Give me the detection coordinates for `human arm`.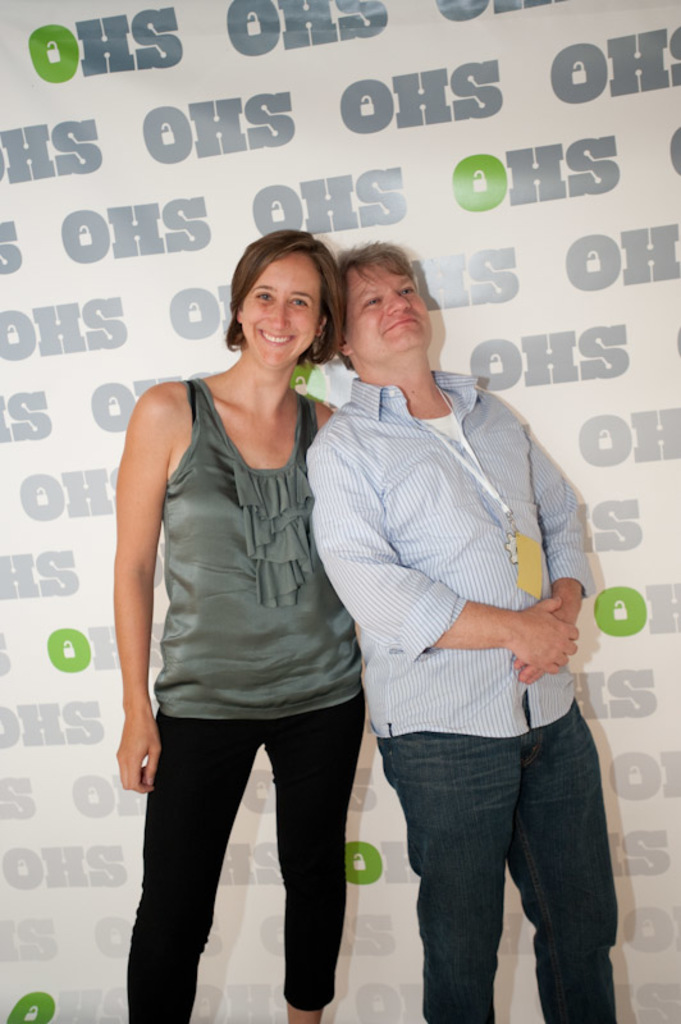
box=[311, 439, 589, 671].
